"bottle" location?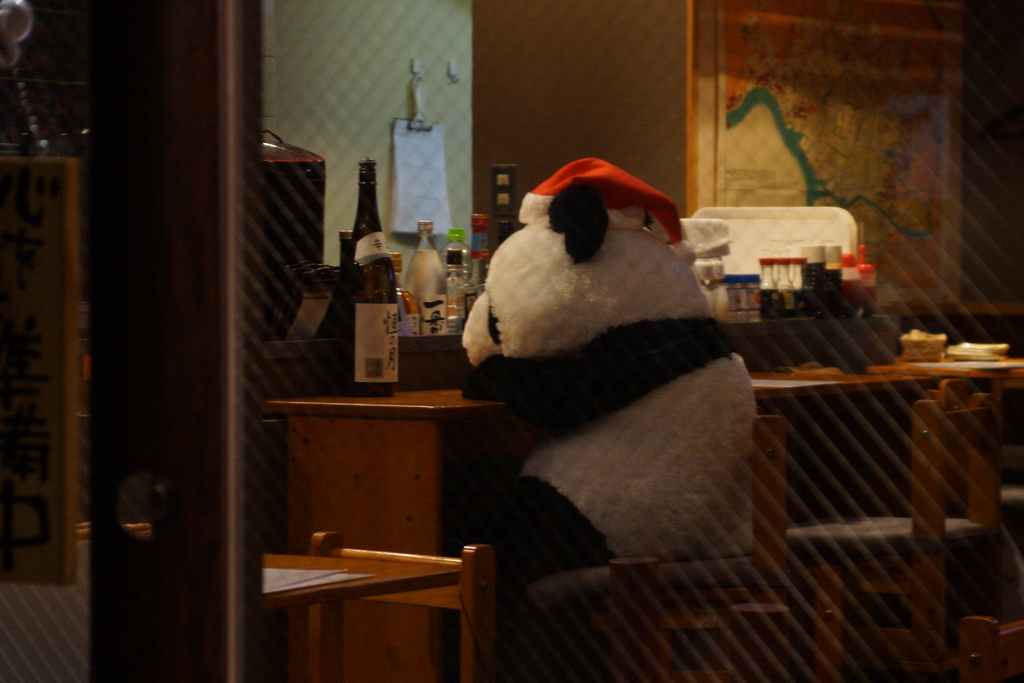
[443, 245, 481, 336]
